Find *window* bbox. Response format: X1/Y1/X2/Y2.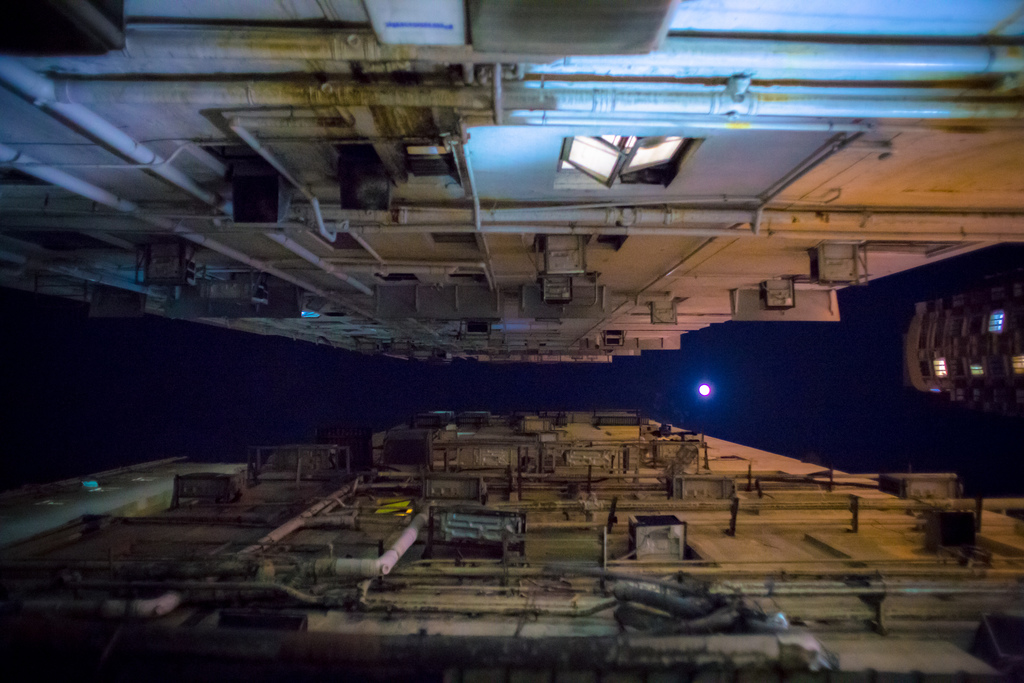
988/309/1007/332.
